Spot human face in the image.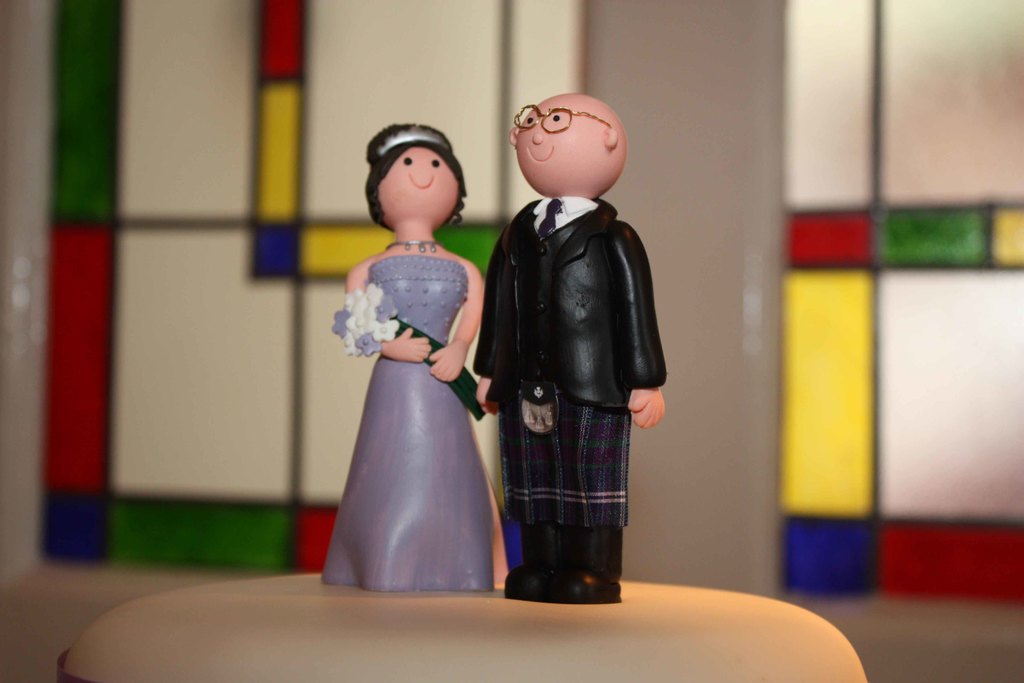
human face found at 379/145/461/210.
